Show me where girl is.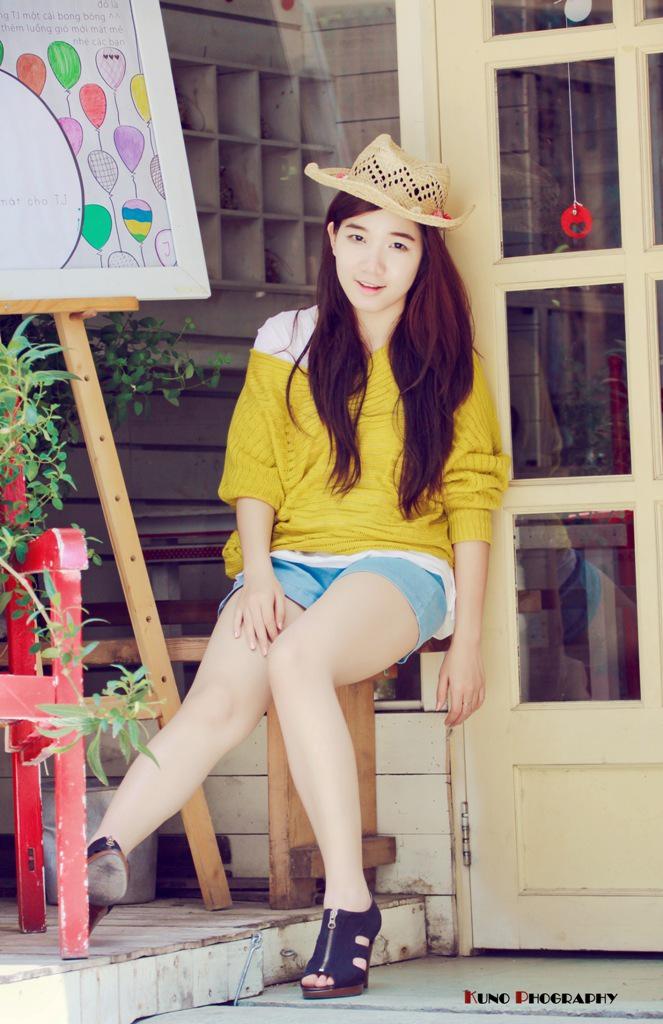
girl is at rect(84, 135, 510, 999).
